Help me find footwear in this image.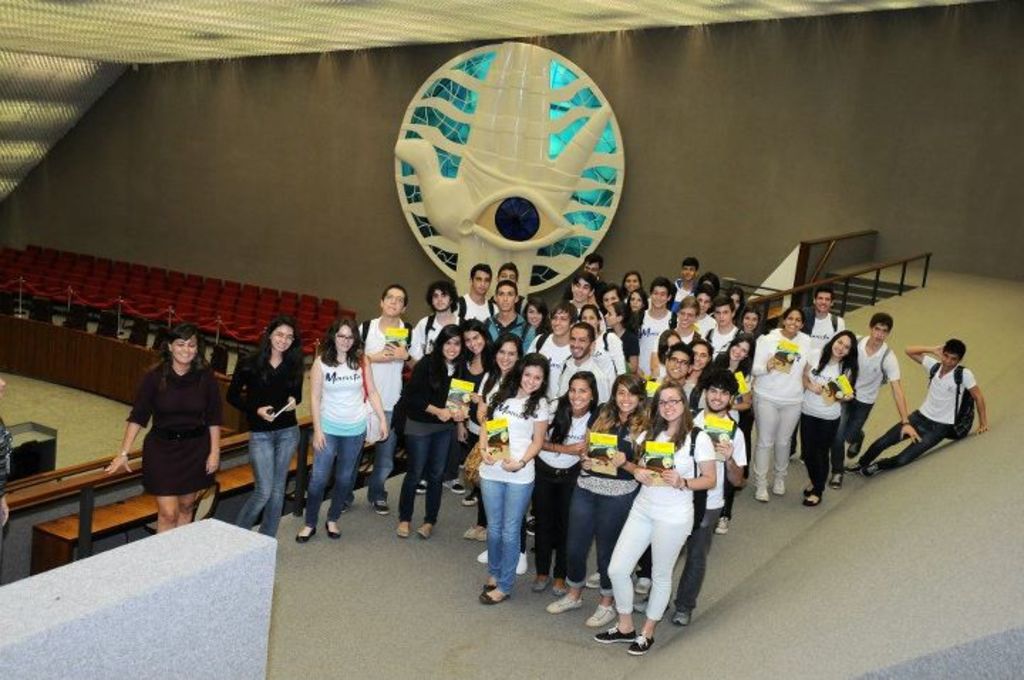
Found it: <bbox>636, 576, 656, 593</bbox>.
